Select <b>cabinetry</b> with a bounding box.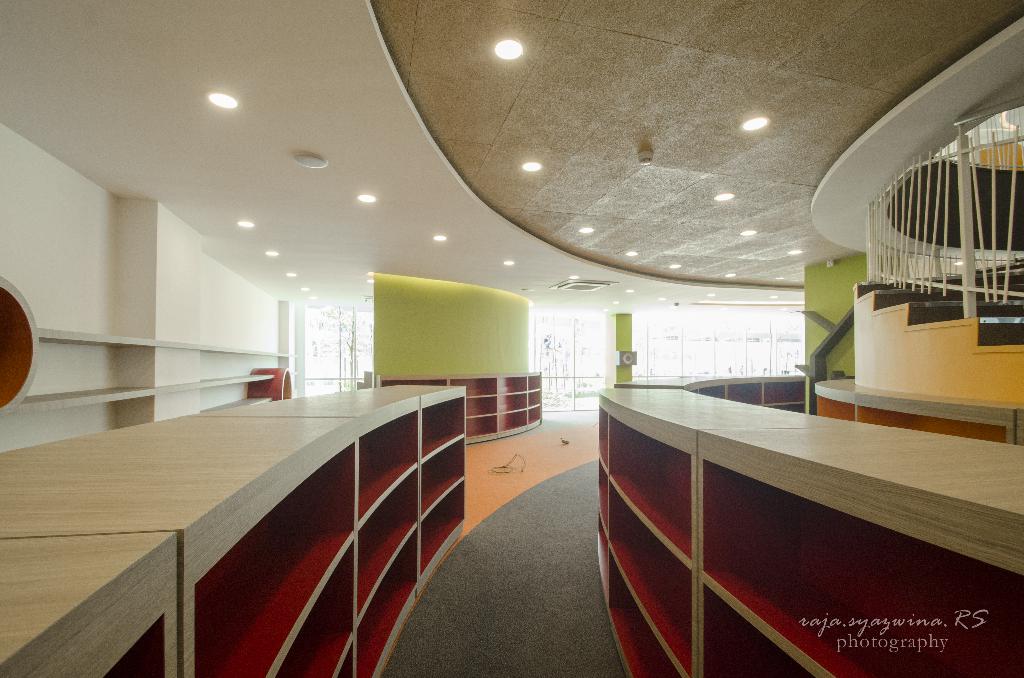
[x1=372, y1=368, x2=543, y2=447].
